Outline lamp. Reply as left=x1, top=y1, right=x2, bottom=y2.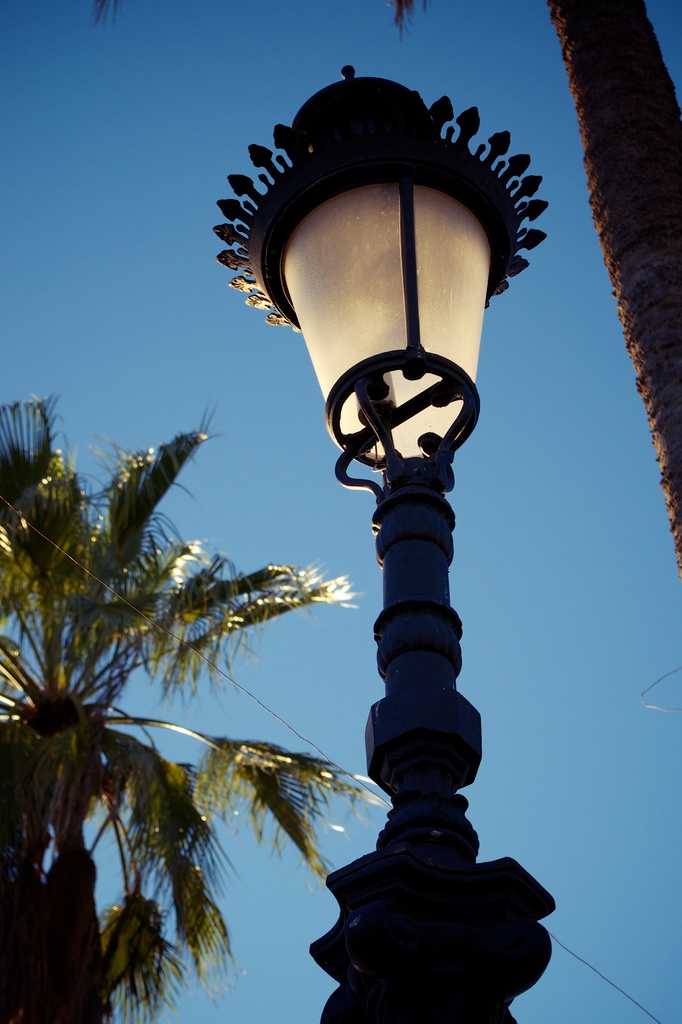
left=209, top=63, right=560, bottom=1023.
